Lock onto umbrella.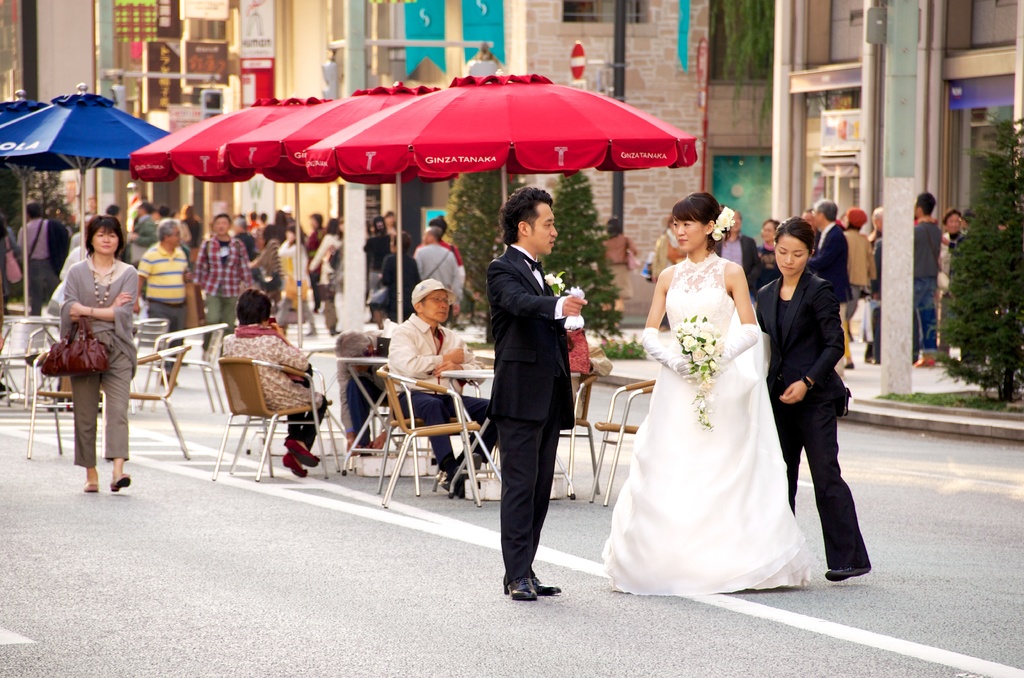
Locked: [1, 83, 173, 259].
